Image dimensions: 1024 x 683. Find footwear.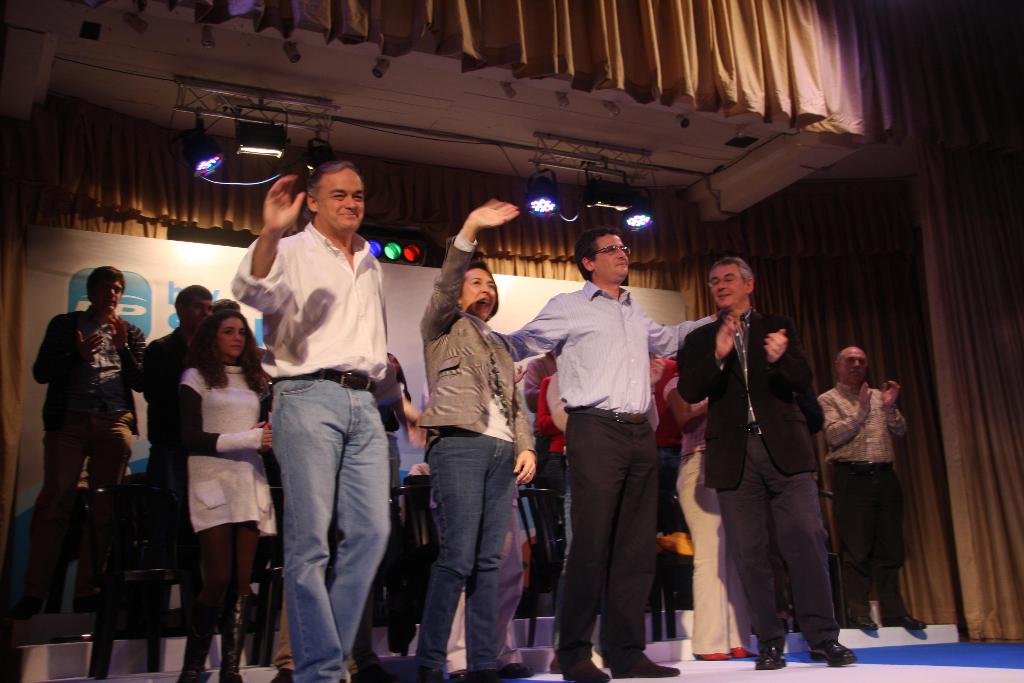
(609, 655, 679, 679).
